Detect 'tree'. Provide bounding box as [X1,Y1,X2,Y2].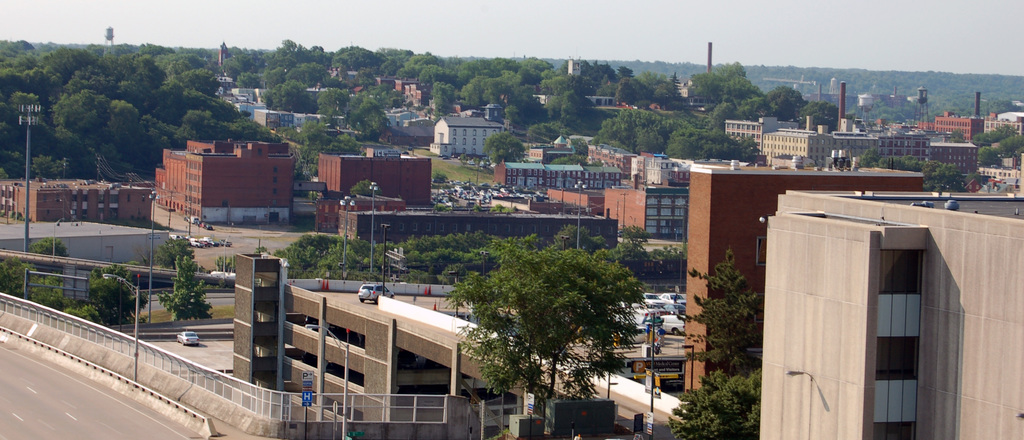
[419,65,442,90].
